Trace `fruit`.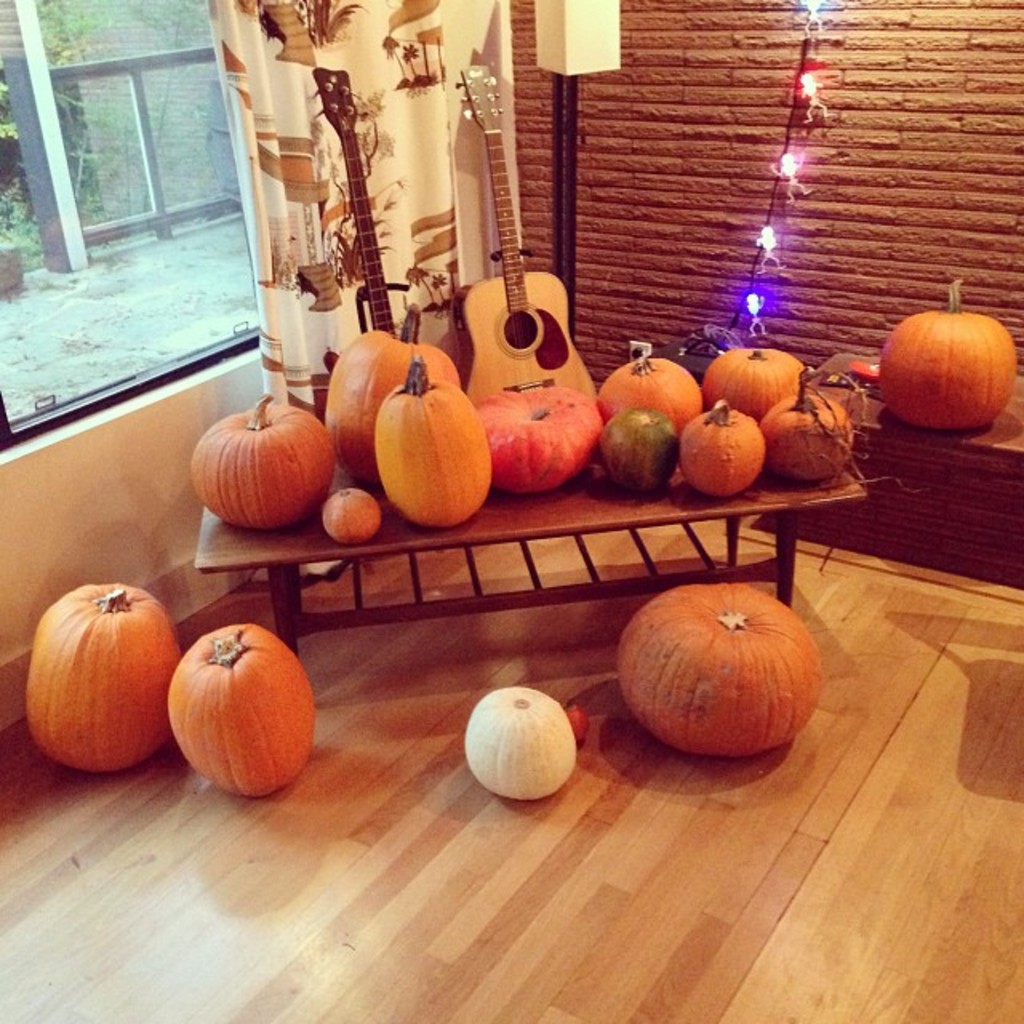
Traced to bbox(882, 278, 1019, 432).
